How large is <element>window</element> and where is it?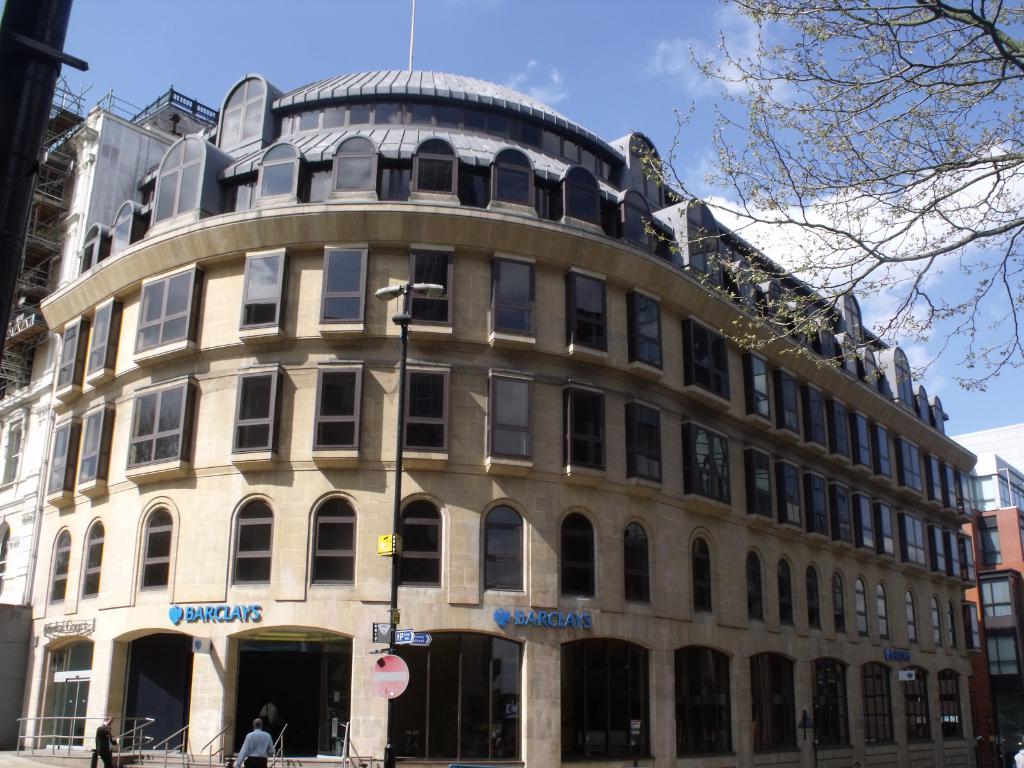
Bounding box: region(630, 288, 668, 382).
